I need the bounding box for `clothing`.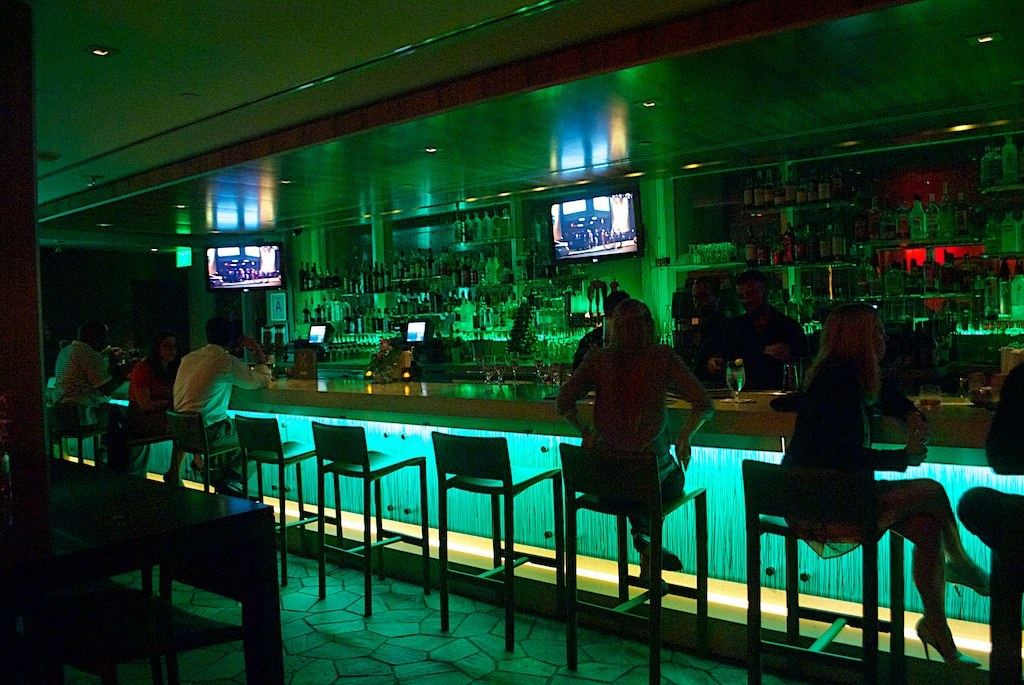
Here it is: l=966, t=361, r=1023, b=575.
